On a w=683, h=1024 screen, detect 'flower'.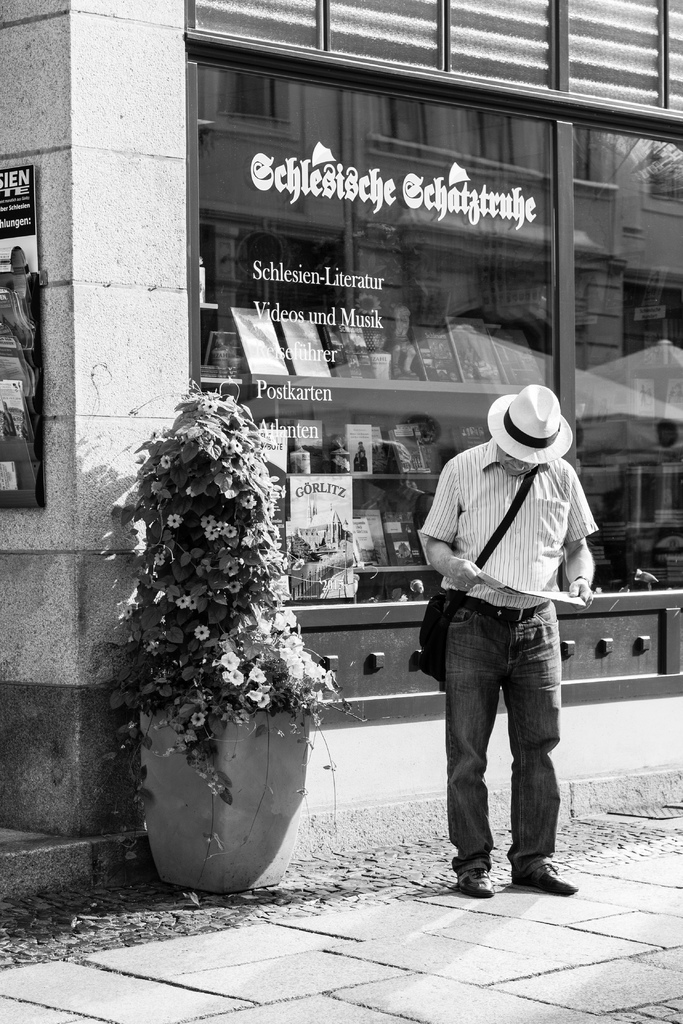
226/582/240/590.
